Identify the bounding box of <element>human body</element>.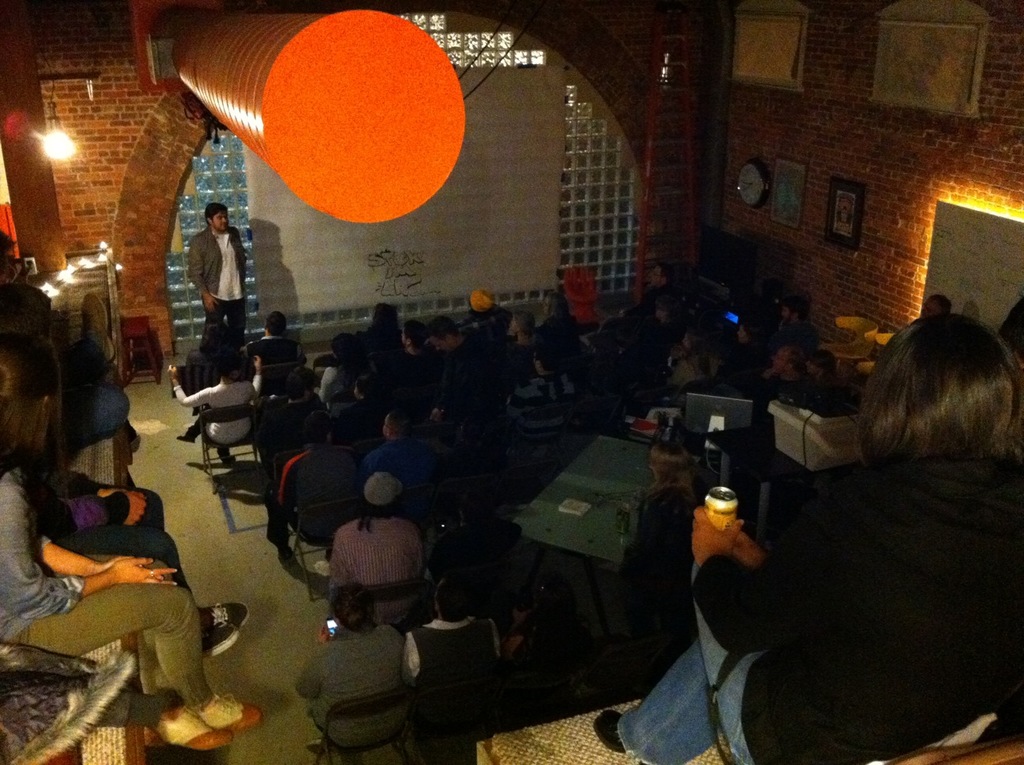
l=539, t=260, r=600, b=379.
